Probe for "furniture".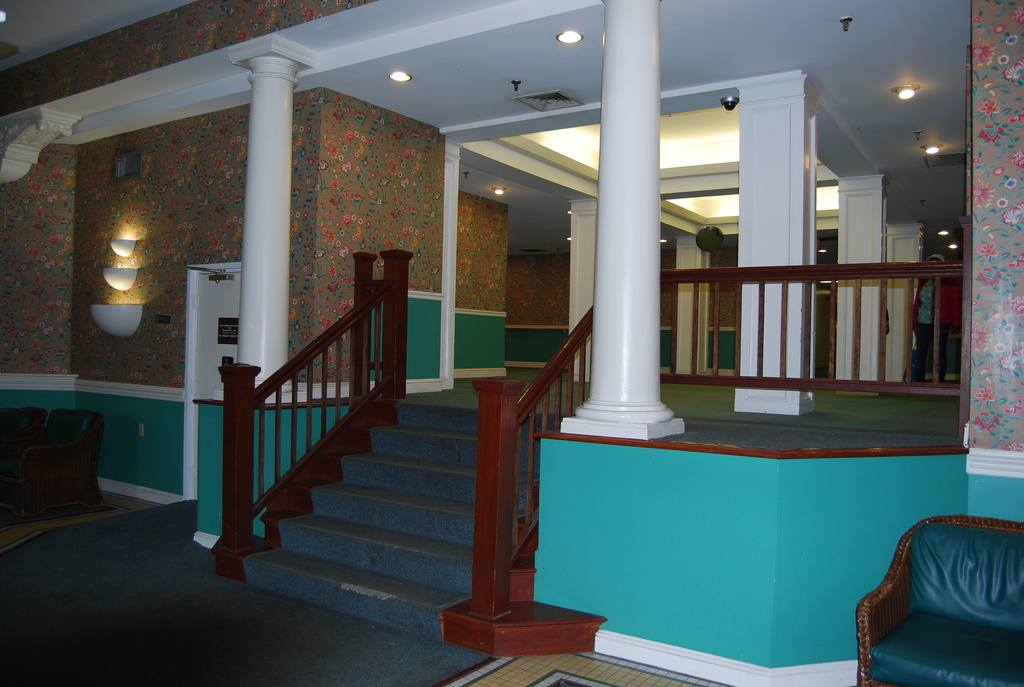
Probe result: 858/512/1023/686.
